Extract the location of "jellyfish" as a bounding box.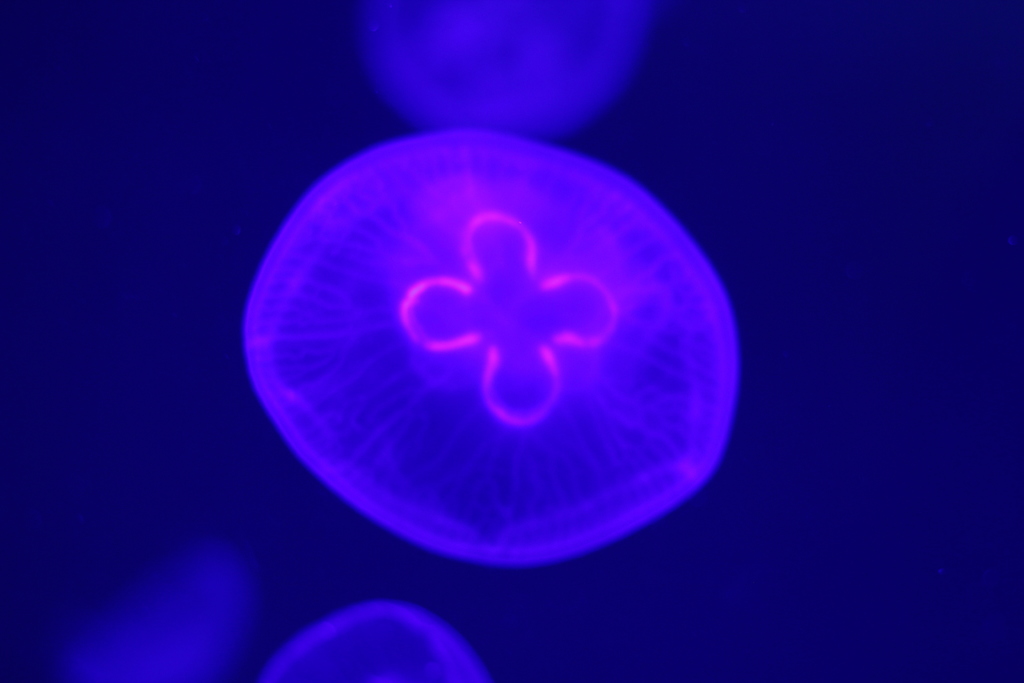
253:602:488:682.
